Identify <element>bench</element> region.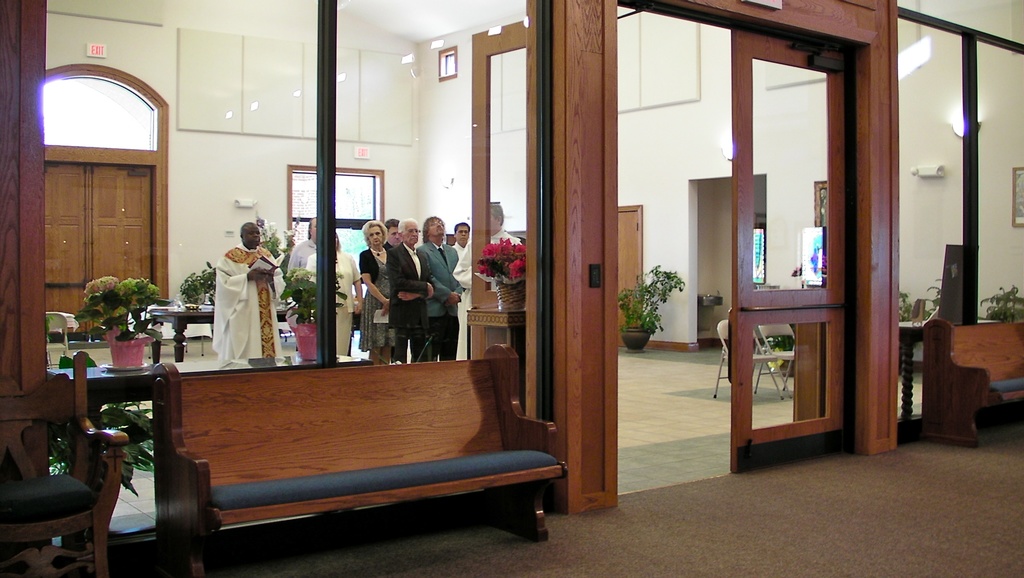
Region: bbox=(86, 356, 564, 577).
